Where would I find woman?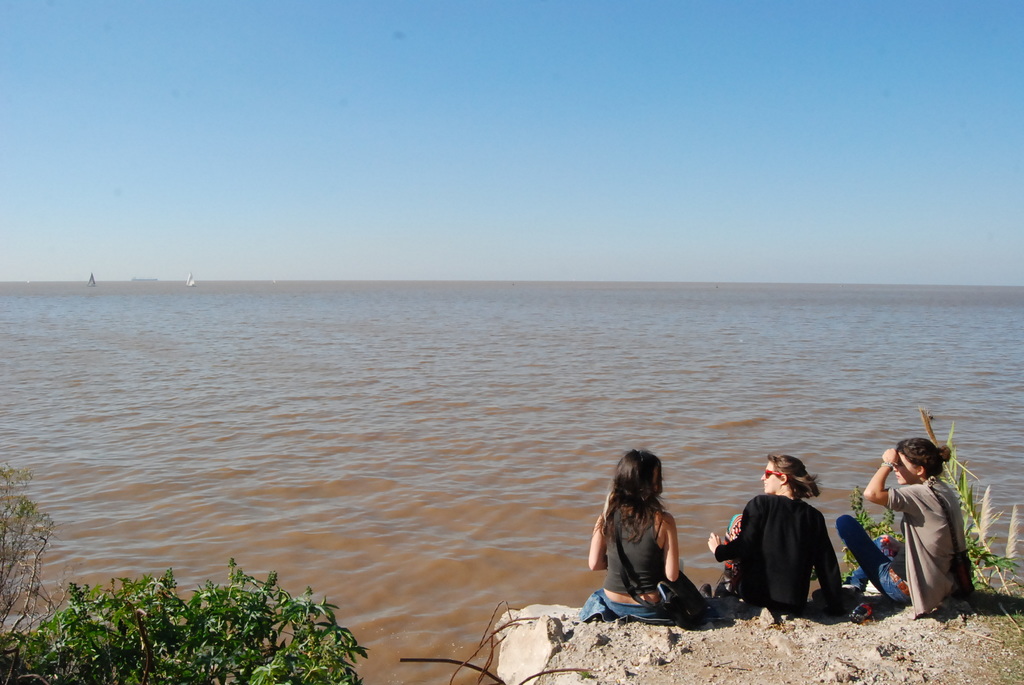
At x1=833, y1=435, x2=971, y2=622.
